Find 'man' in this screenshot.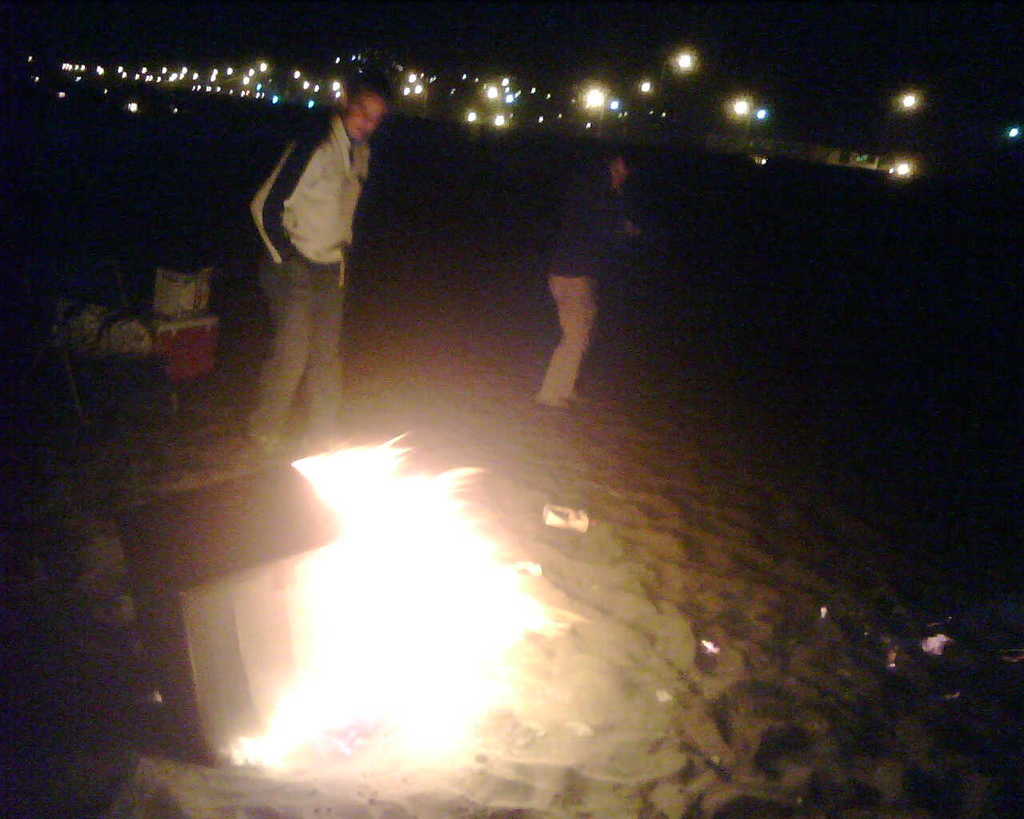
The bounding box for 'man' is box(544, 144, 650, 413).
